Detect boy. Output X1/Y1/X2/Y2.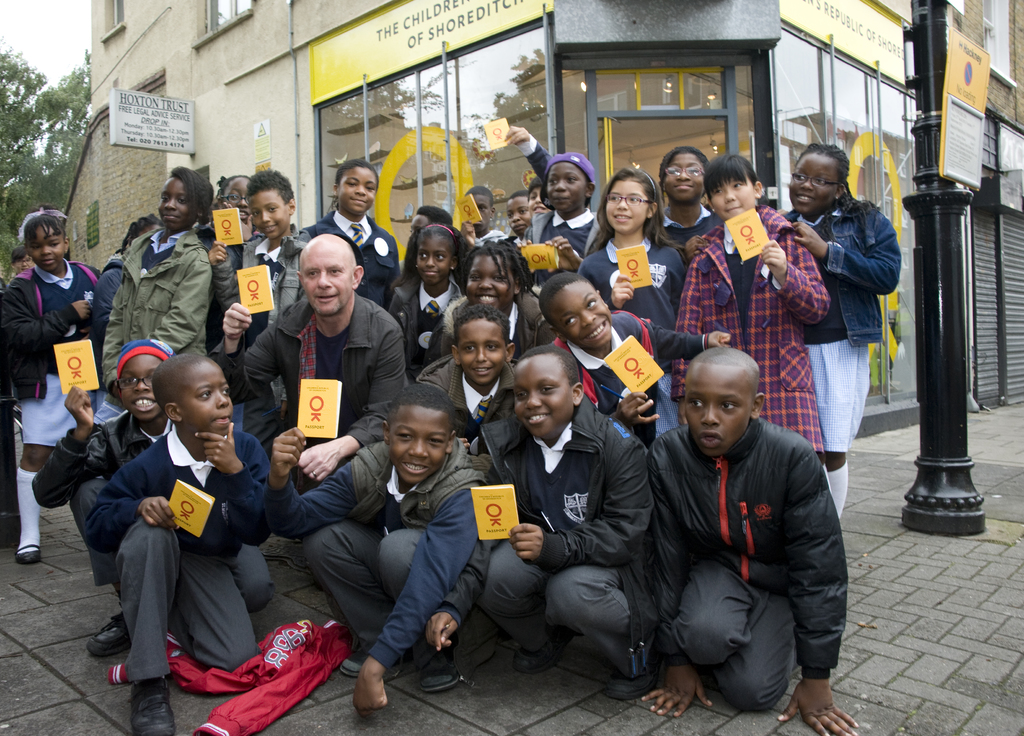
504/193/528/245.
